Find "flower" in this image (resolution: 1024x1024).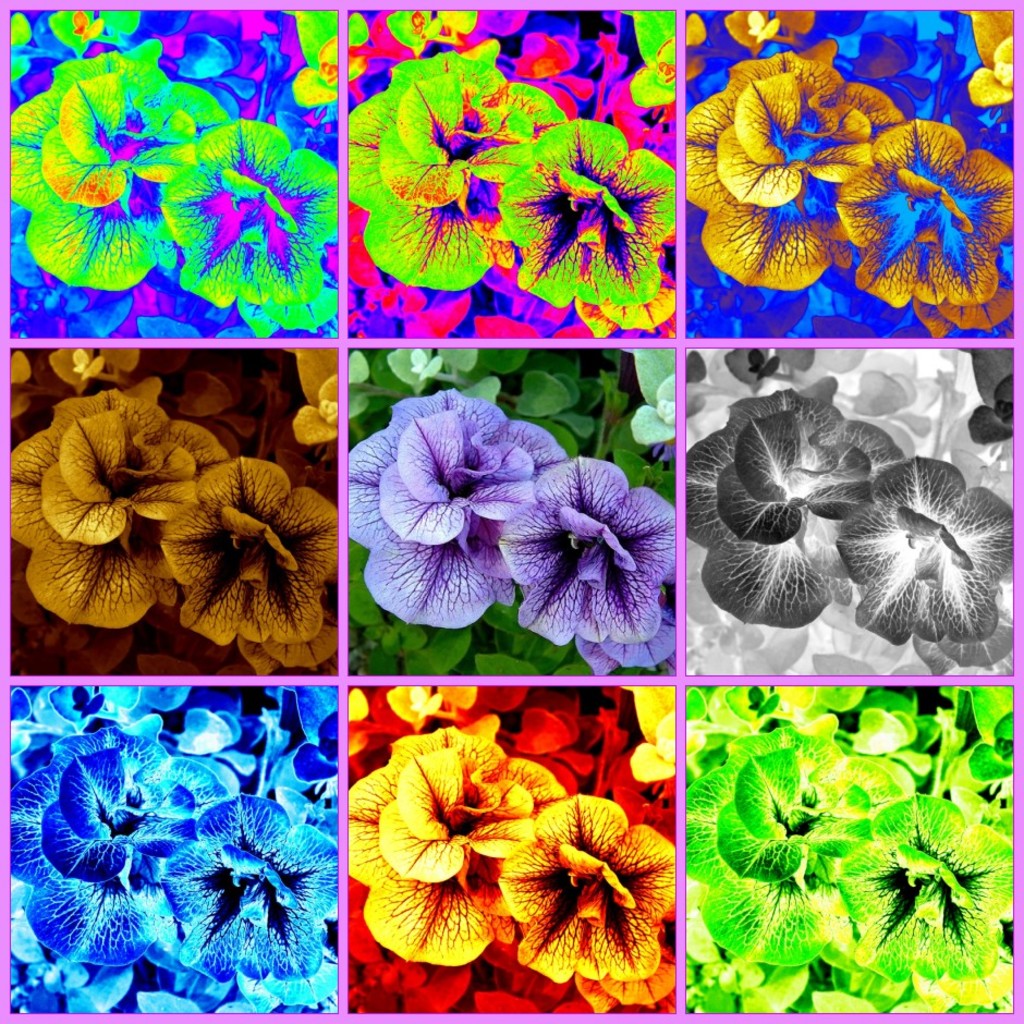
<region>683, 49, 900, 288</region>.
